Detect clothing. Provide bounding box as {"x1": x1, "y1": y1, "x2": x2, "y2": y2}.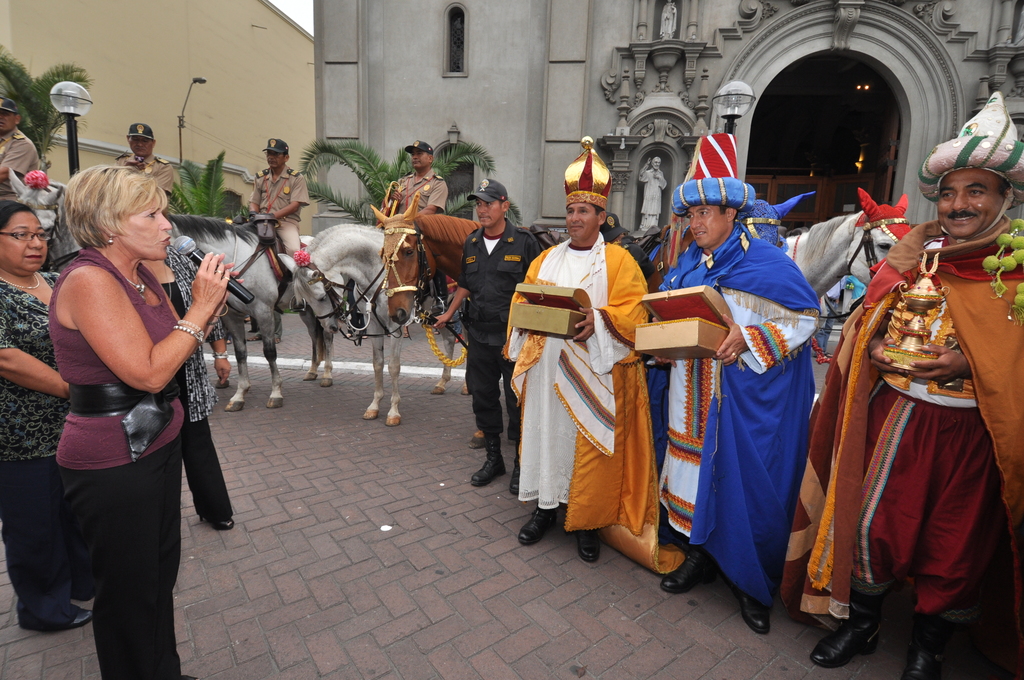
{"x1": 656, "y1": 225, "x2": 812, "y2": 597}.
